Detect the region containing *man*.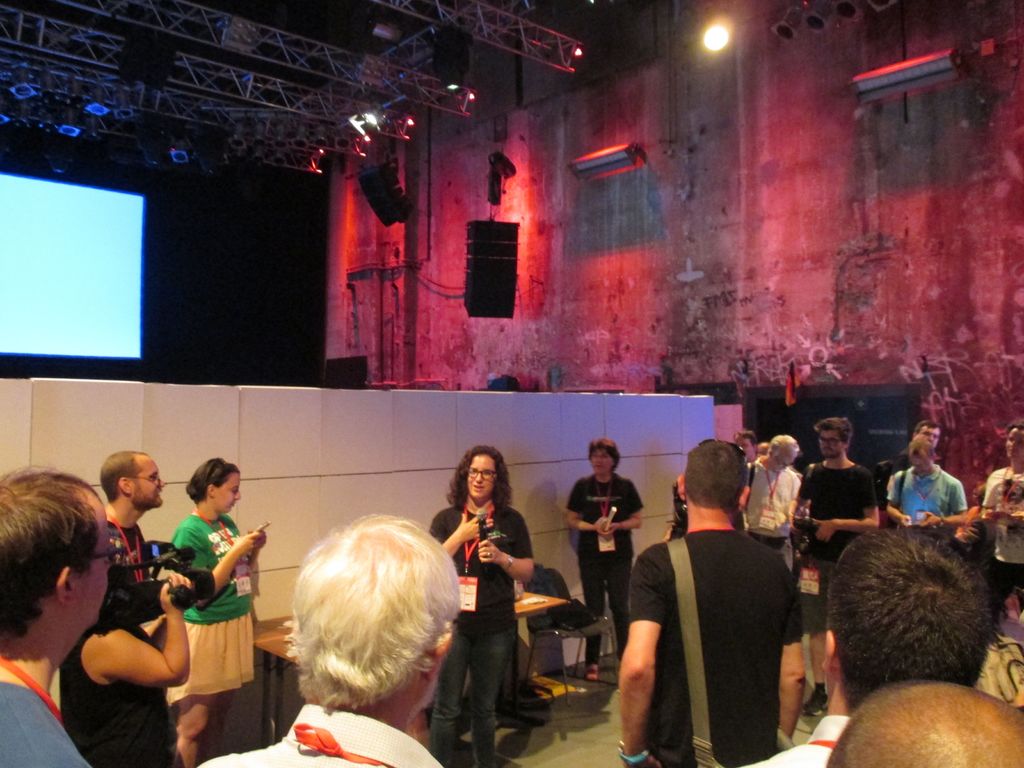
rect(0, 472, 116, 767).
